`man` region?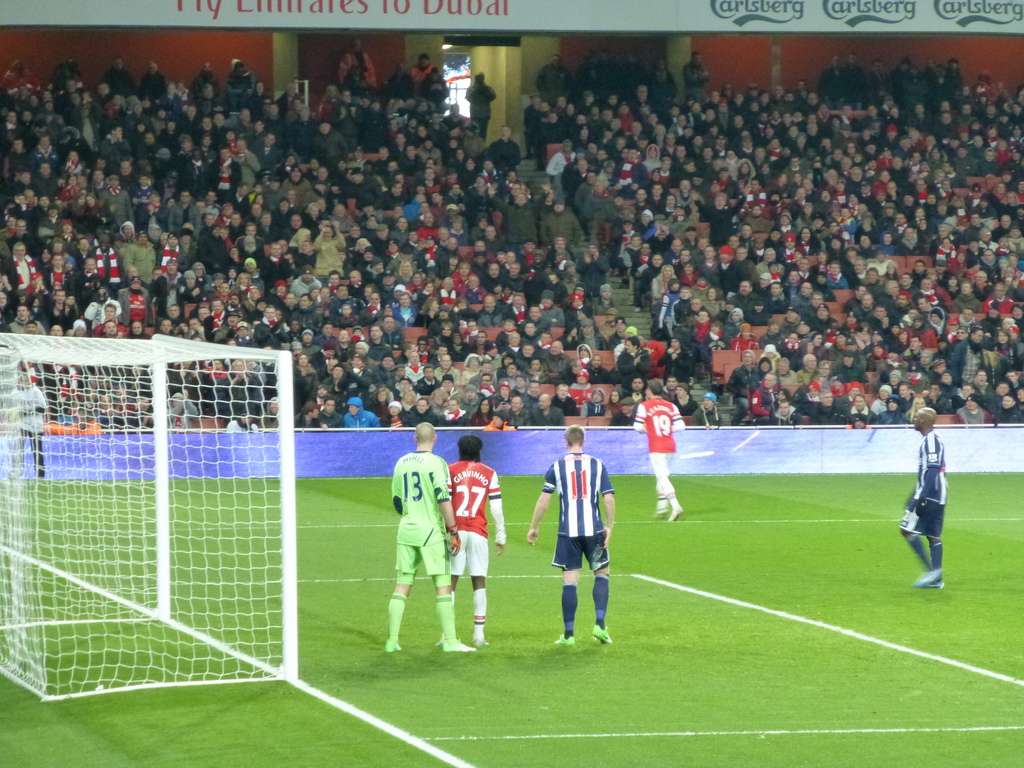
{"x1": 385, "y1": 421, "x2": 477, "y2": 653}
